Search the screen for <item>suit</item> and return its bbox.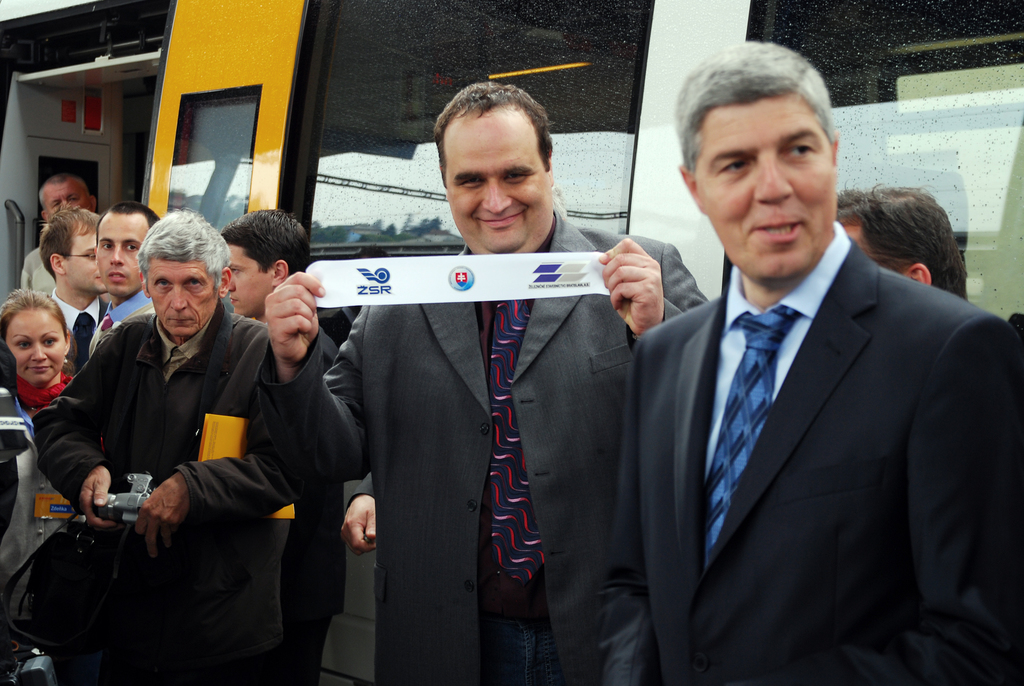
Found: x1=253 y1=205 x2=717 y2=685.
